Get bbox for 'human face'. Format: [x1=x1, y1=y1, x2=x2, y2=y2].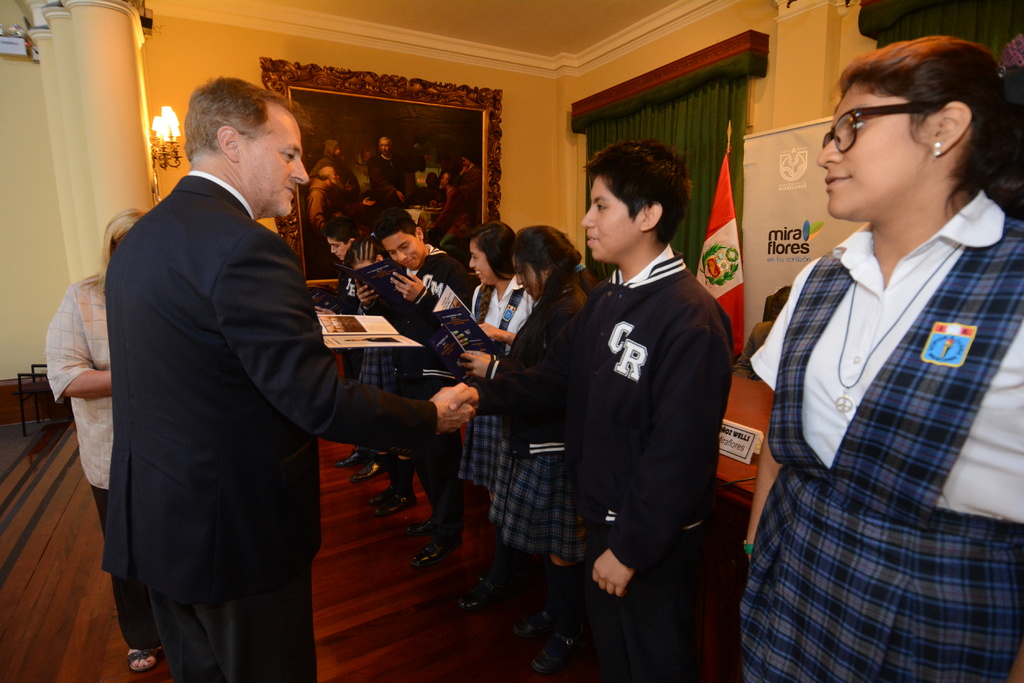
[x1=470, y1=240, x2=495, y2=285].
